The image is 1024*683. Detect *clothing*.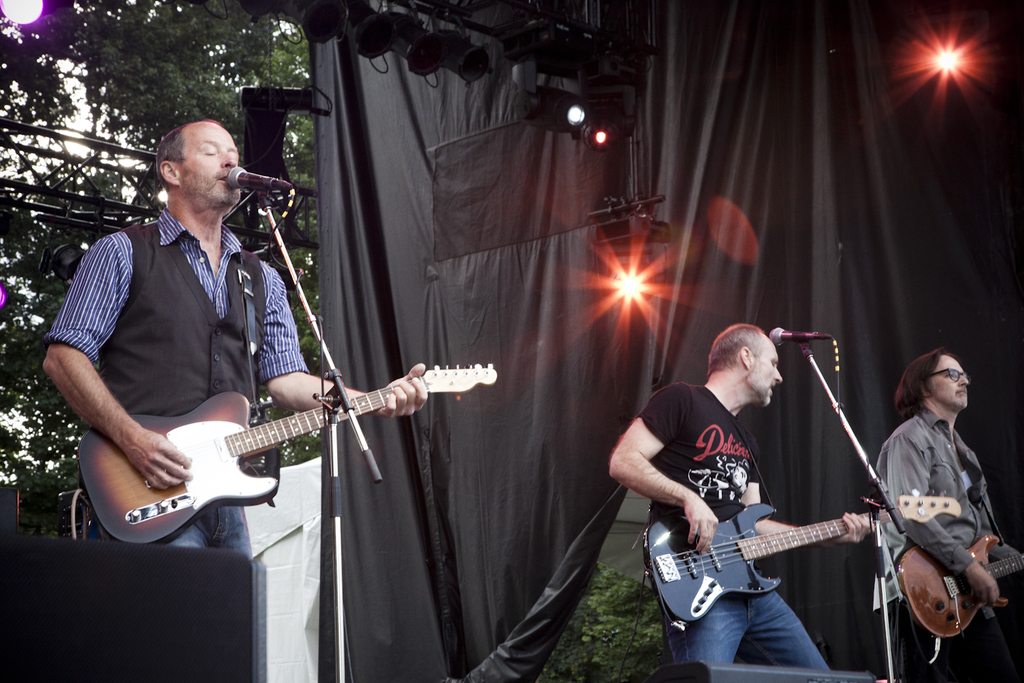
Detection: bbox=[51, 200, 309, 564].
